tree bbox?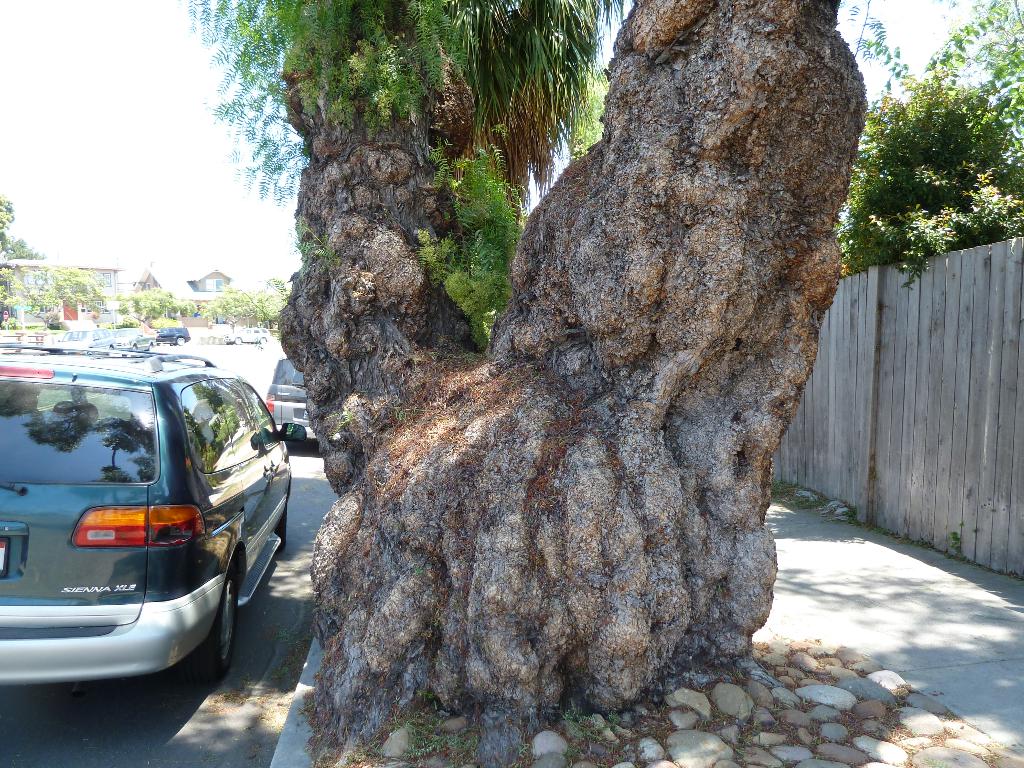
[0, 187, 47, 289]
